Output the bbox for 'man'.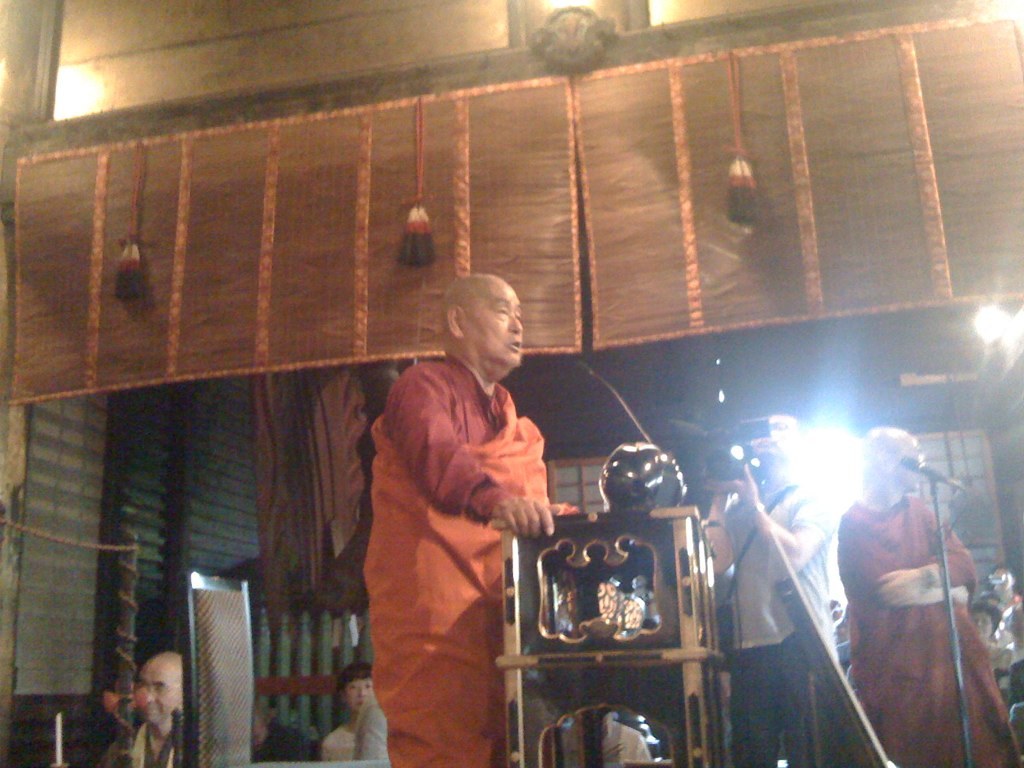
bbox=(334, 248, 555, 762).
